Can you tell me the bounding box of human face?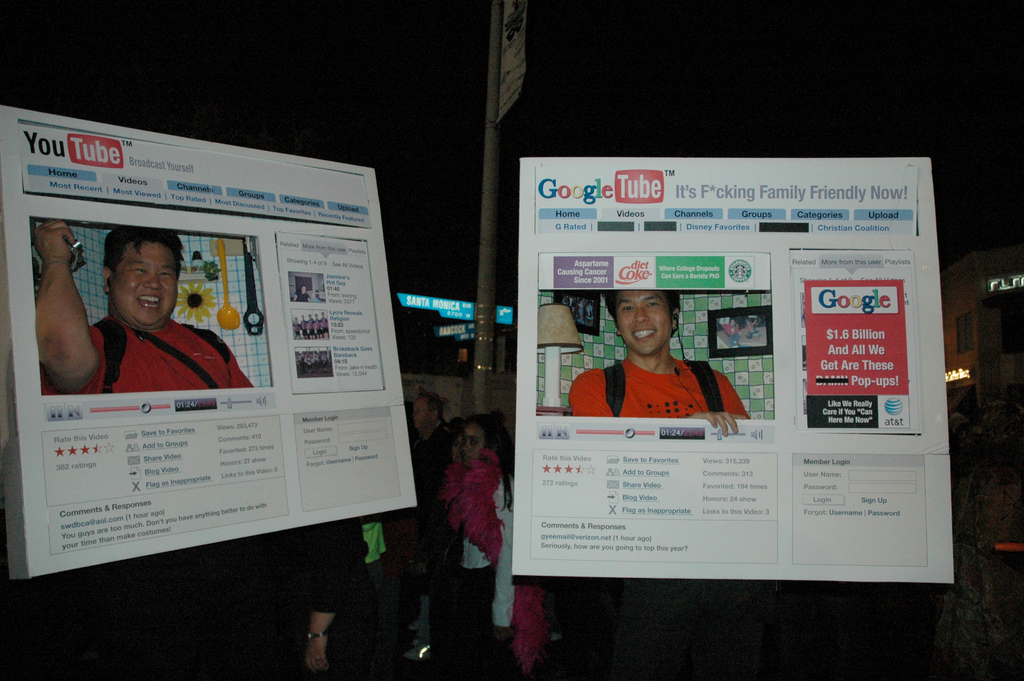
select_region(616, 291, 671, 356).
